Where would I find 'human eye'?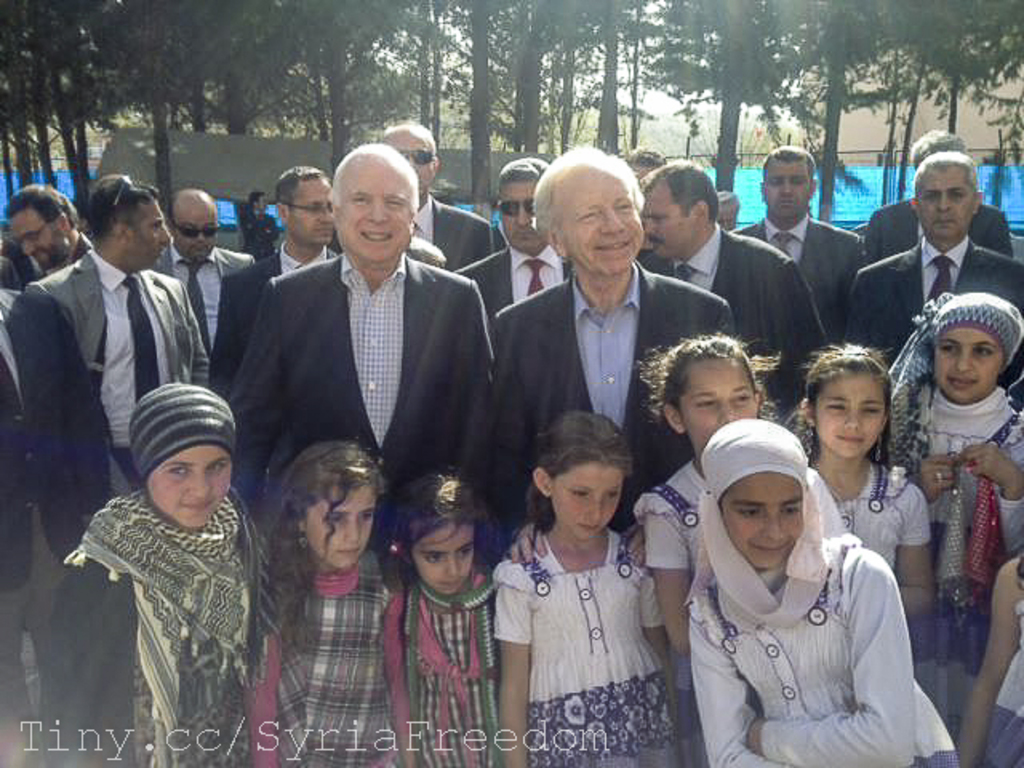
At pyautogui.locateOnScreen(936, 338, 957, 354).
